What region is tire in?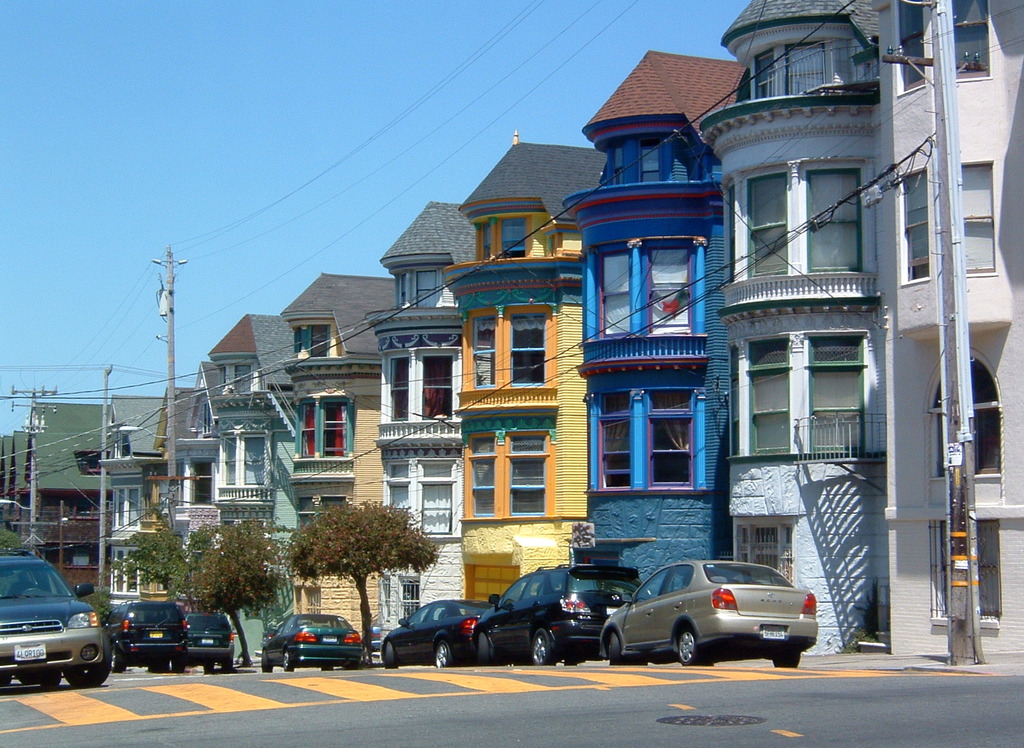
<region>65, 630, 116, 689</region>.
